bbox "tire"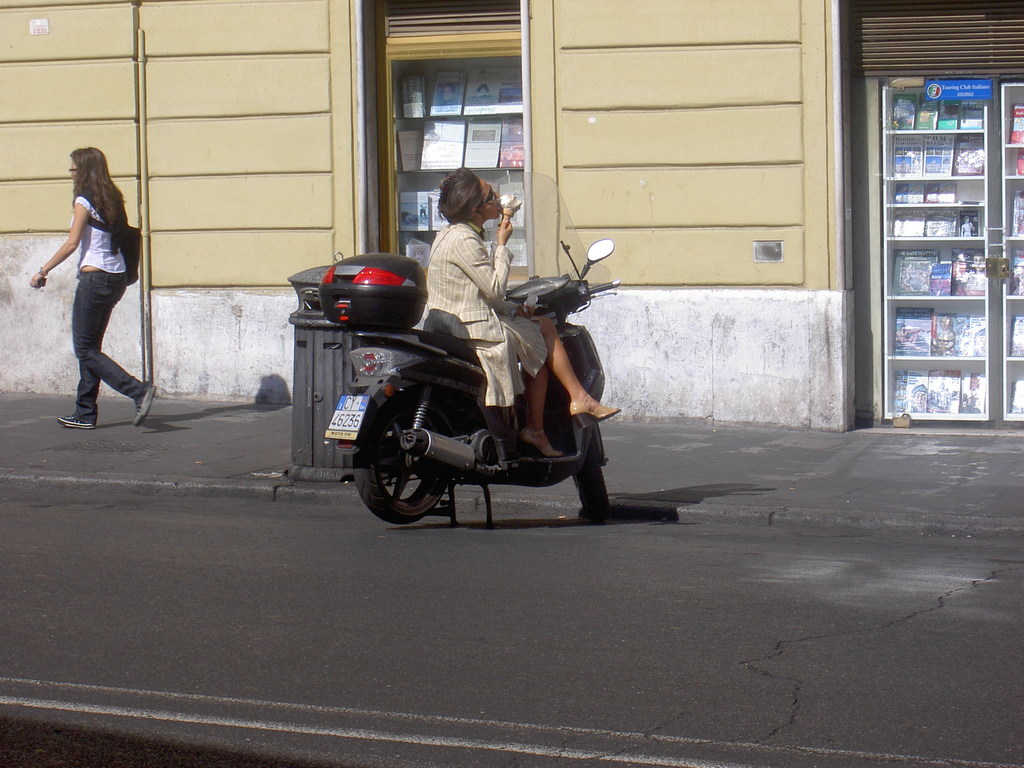
<bbox>573, 465, 612, 517</bbox>
